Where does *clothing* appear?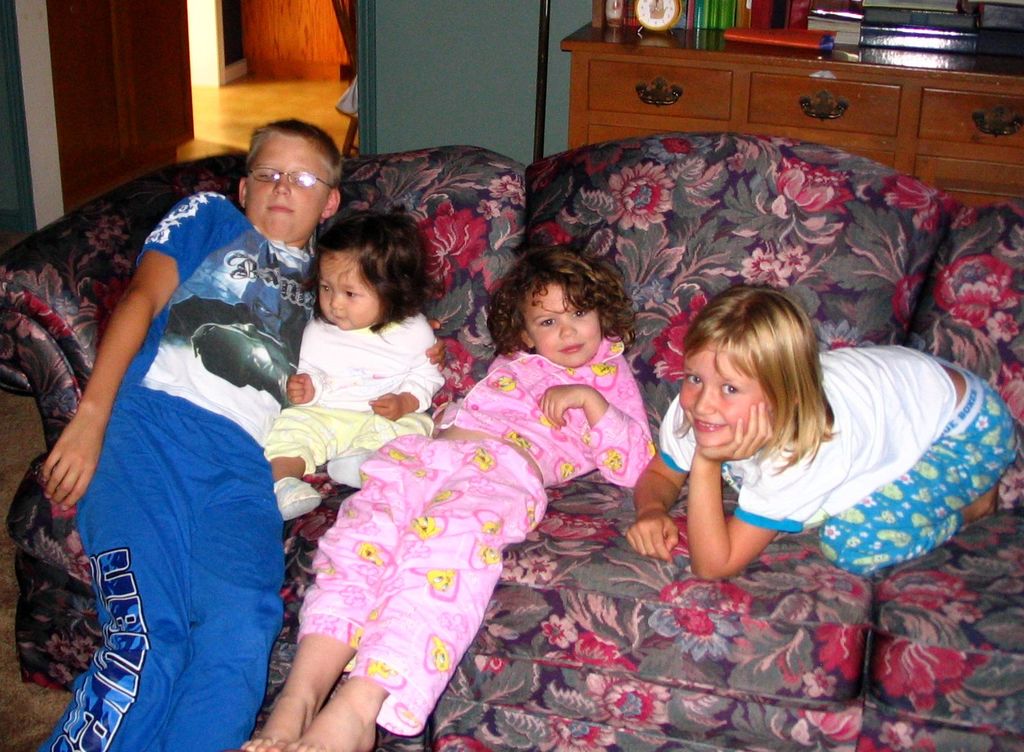
Appears at 64, 190, 375, 751.
